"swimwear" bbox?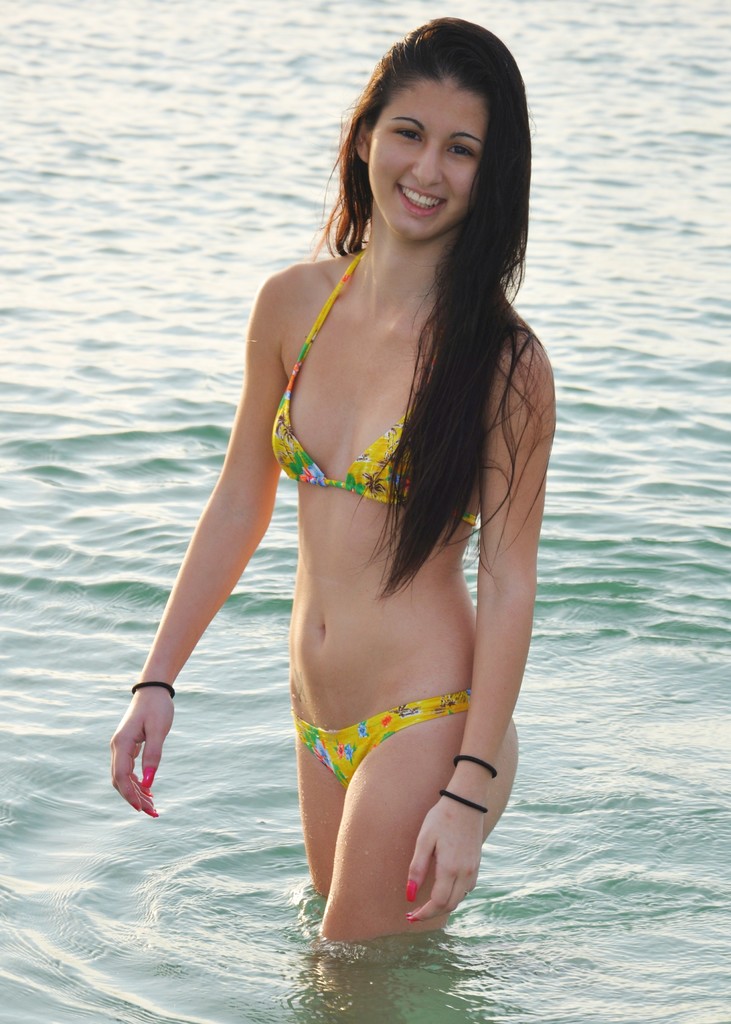
locate(292, 691, 474, 788)
